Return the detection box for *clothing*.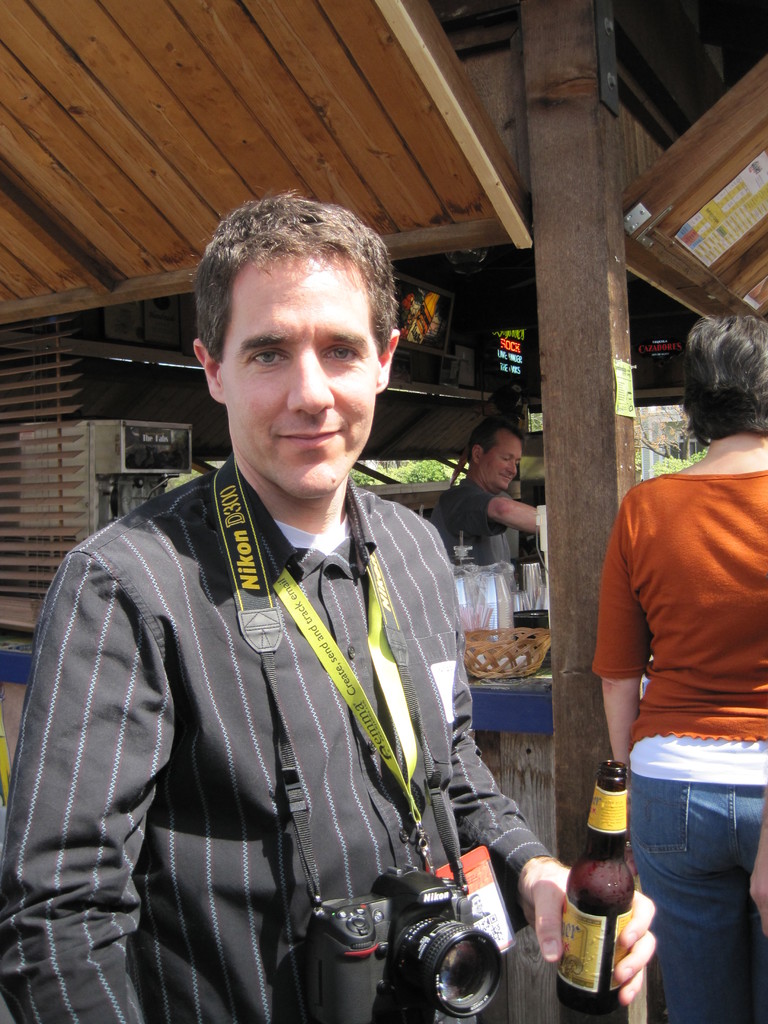
detection(430, 465, 518, 564).
